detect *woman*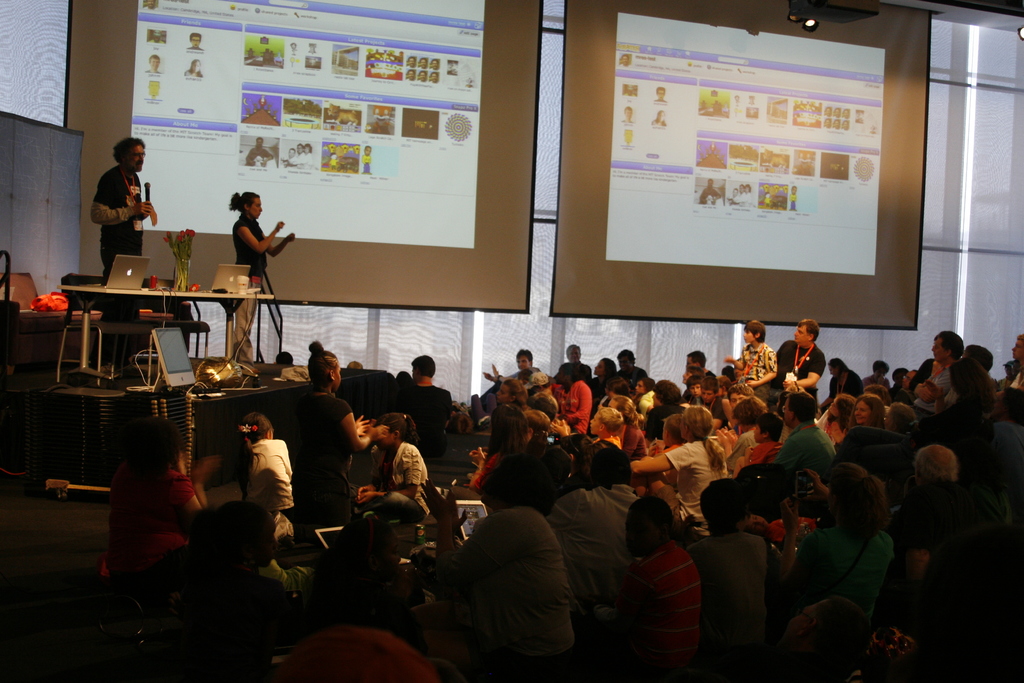
(996, 331, 1023, 419)
